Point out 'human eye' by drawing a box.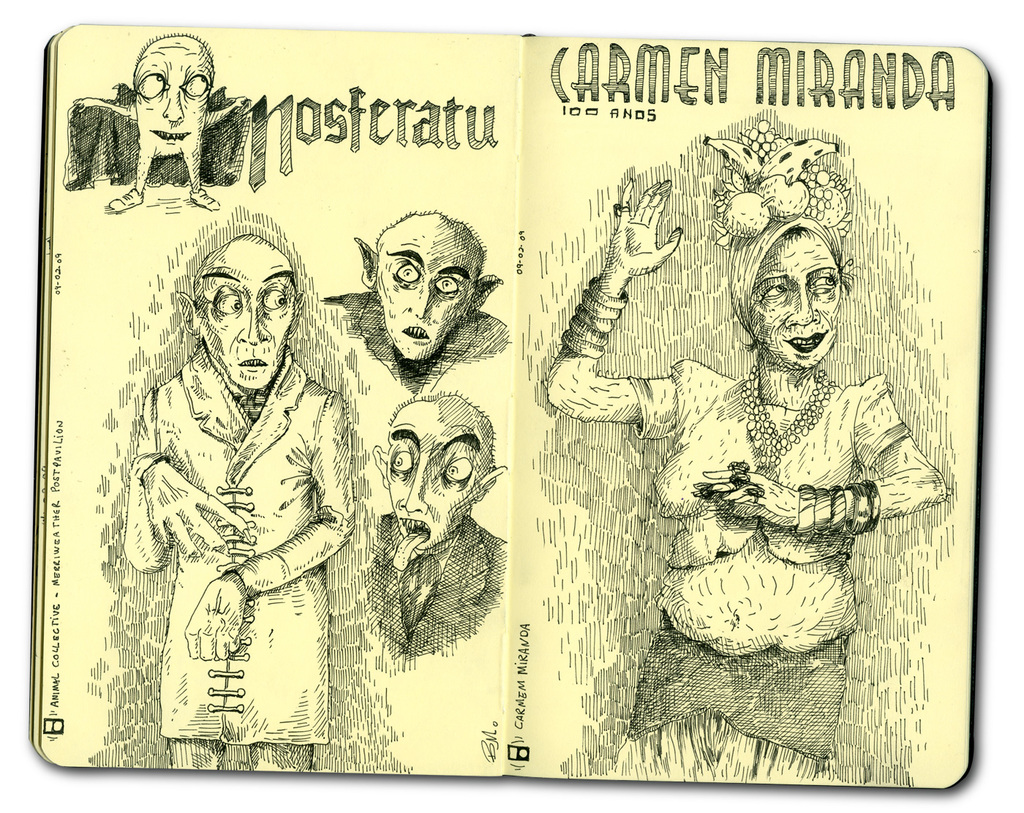
(left=135, top=64, right=167, bottom=104).
